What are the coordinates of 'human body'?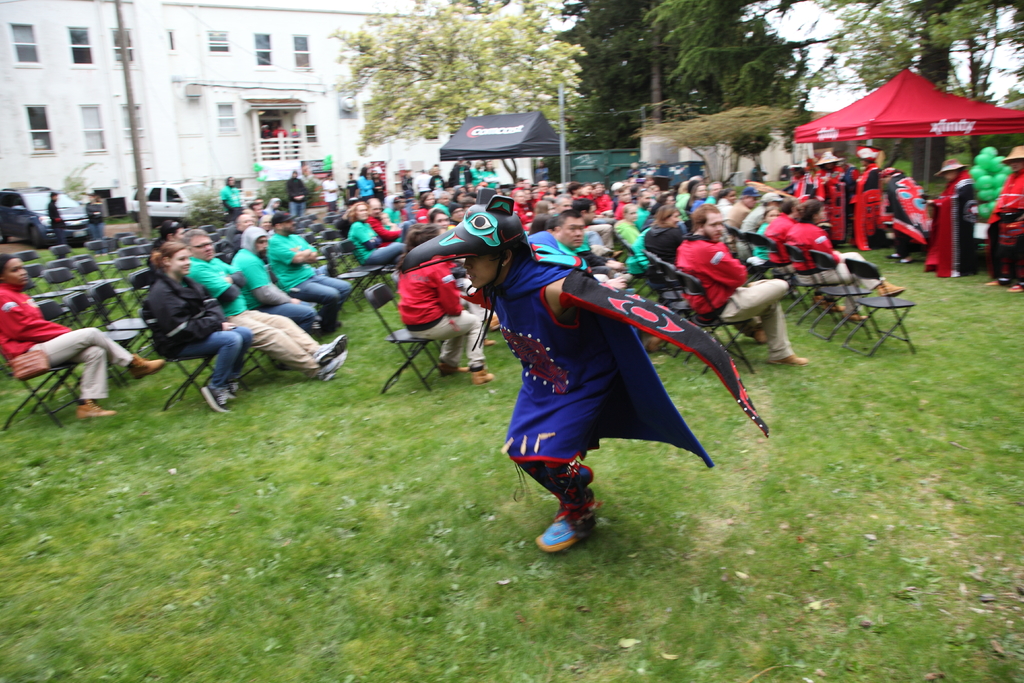
145,247,250,407.
